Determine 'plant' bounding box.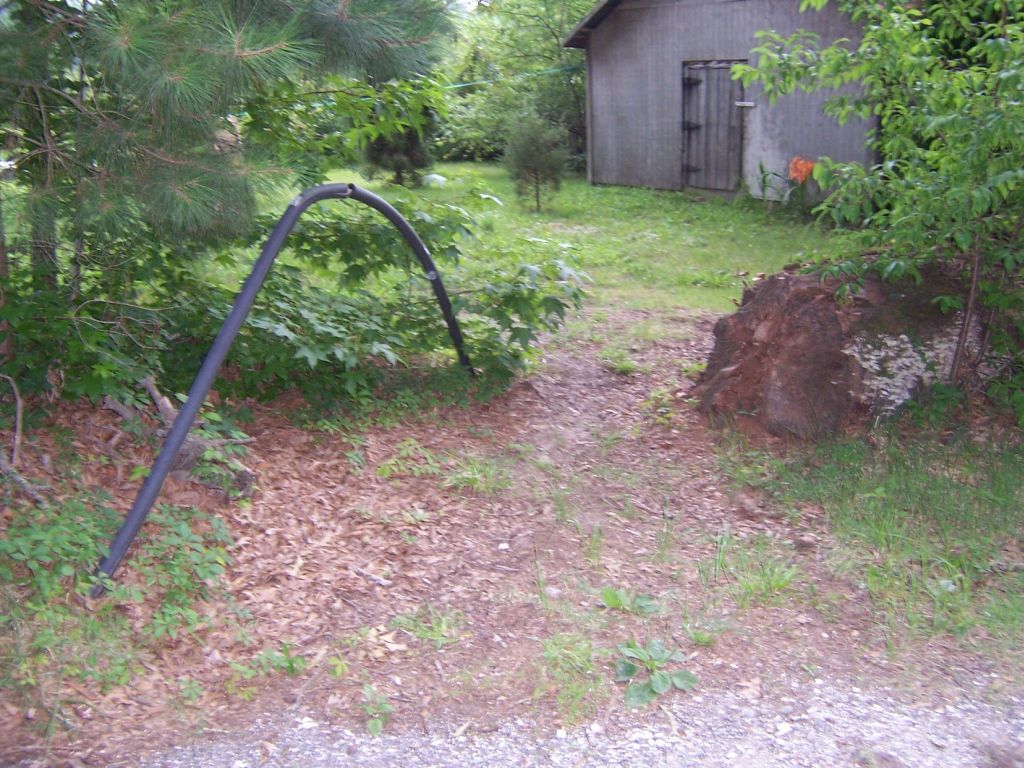
Determined: (496,562,595,625).
